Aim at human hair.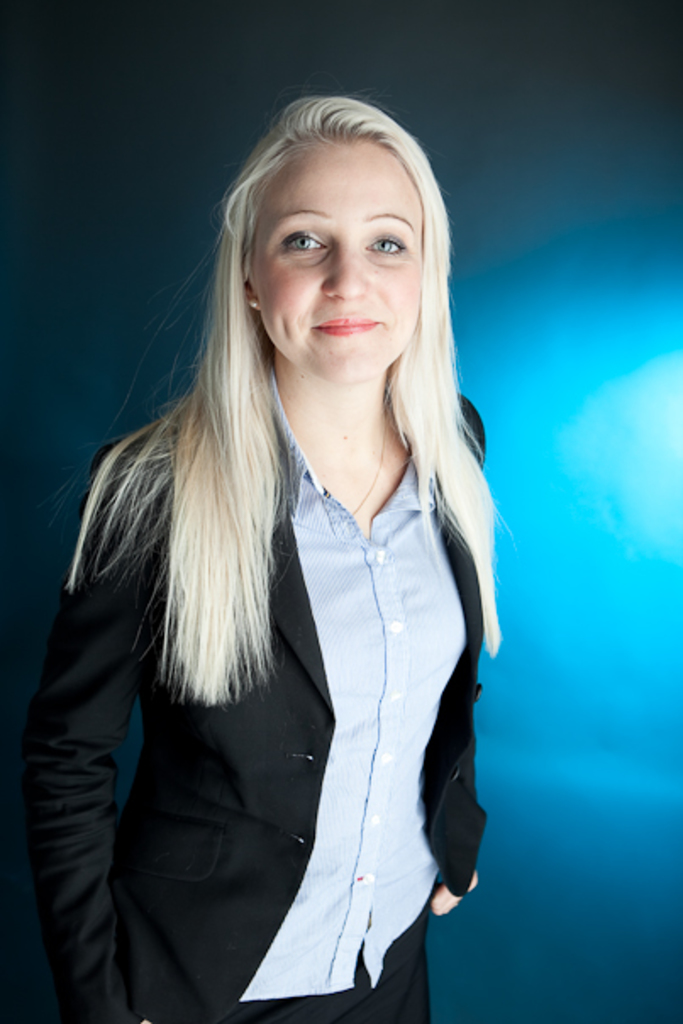
Aimed at 73:125:500:807.
